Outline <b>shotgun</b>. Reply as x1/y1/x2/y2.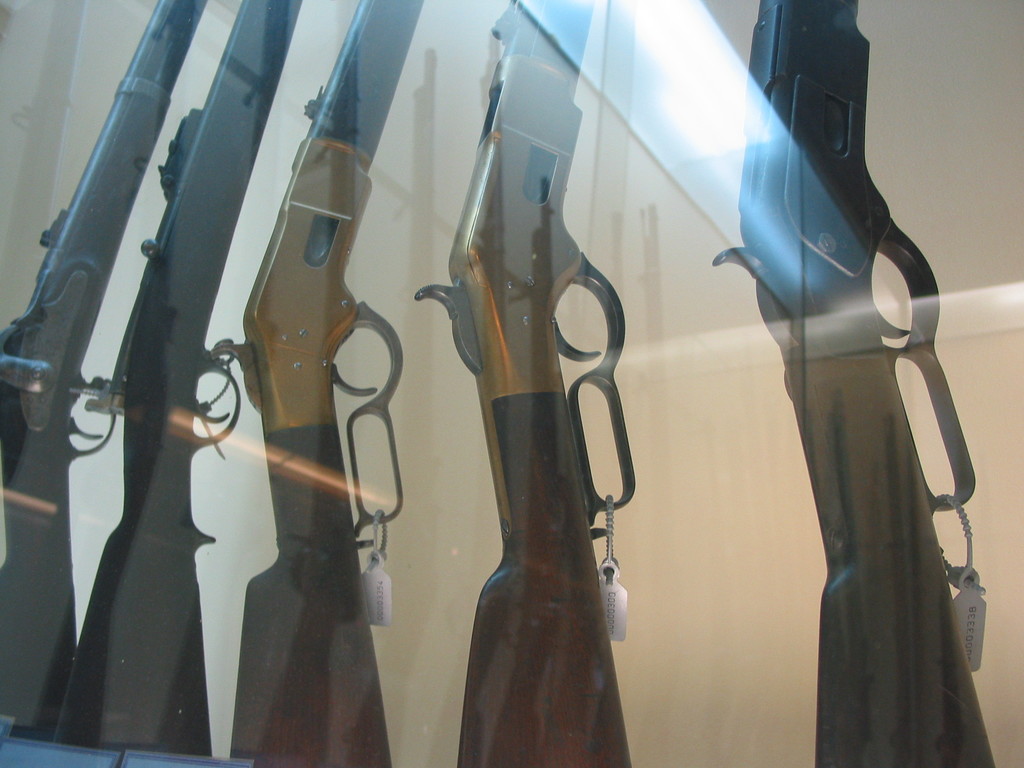
223/0/426/767.
